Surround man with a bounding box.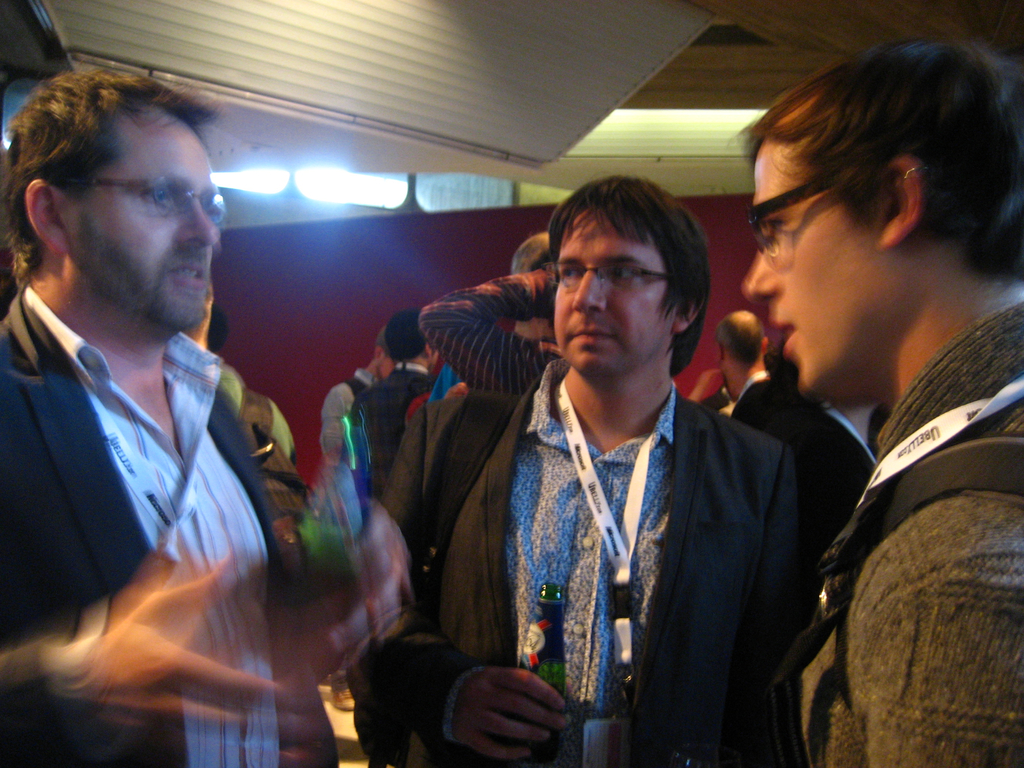
select_region(346, 305, 439, 476).
